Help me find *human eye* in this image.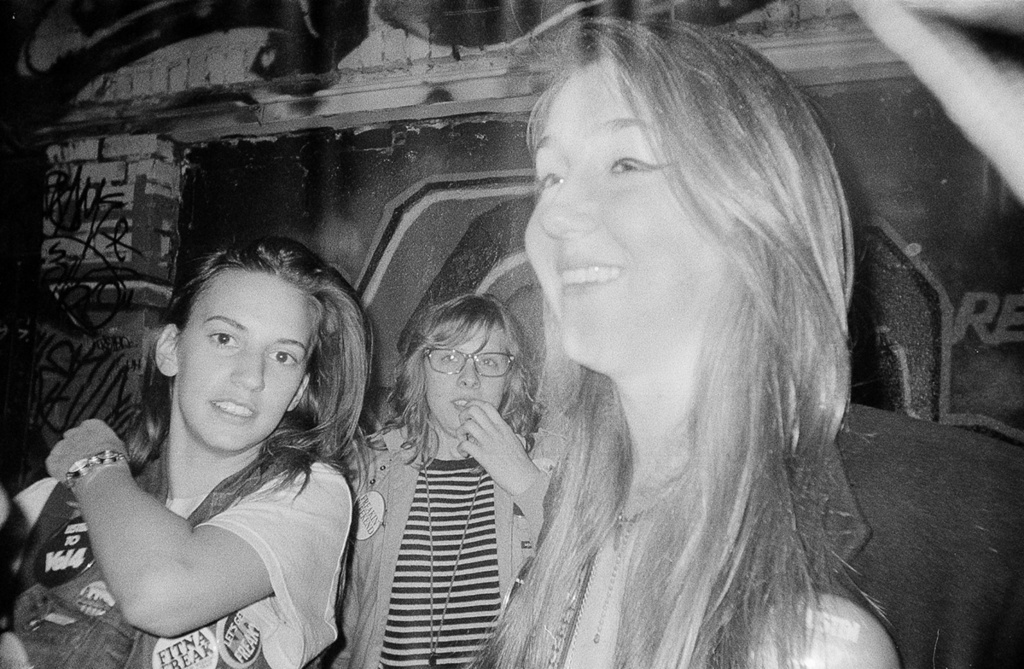
Found it: 267 348 297 366.
